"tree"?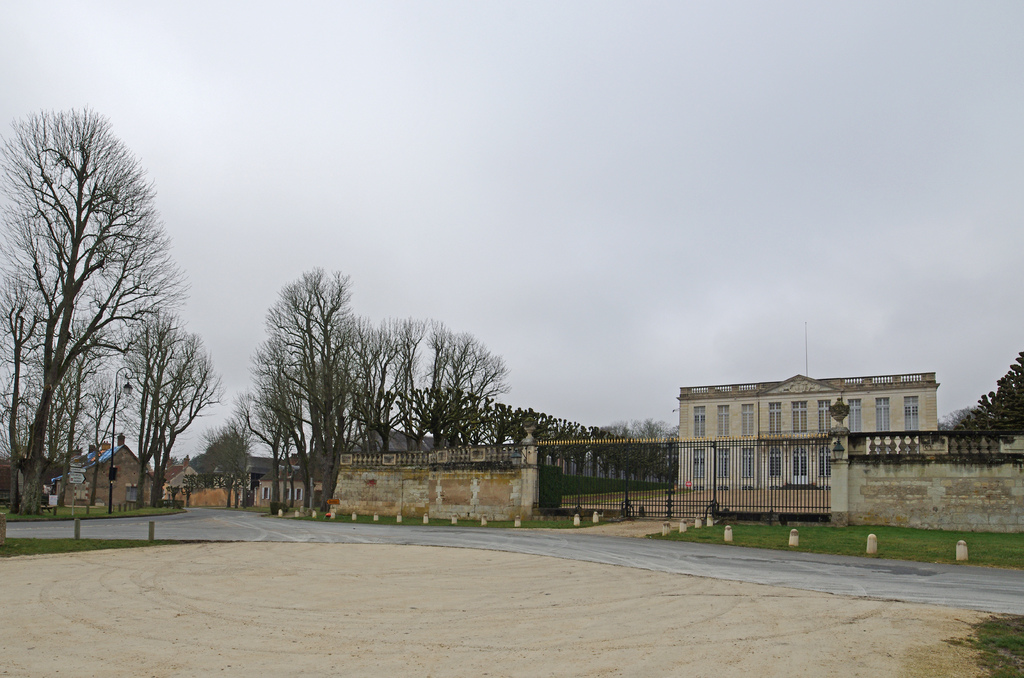
bbox=[457, 322, 507, 448]
